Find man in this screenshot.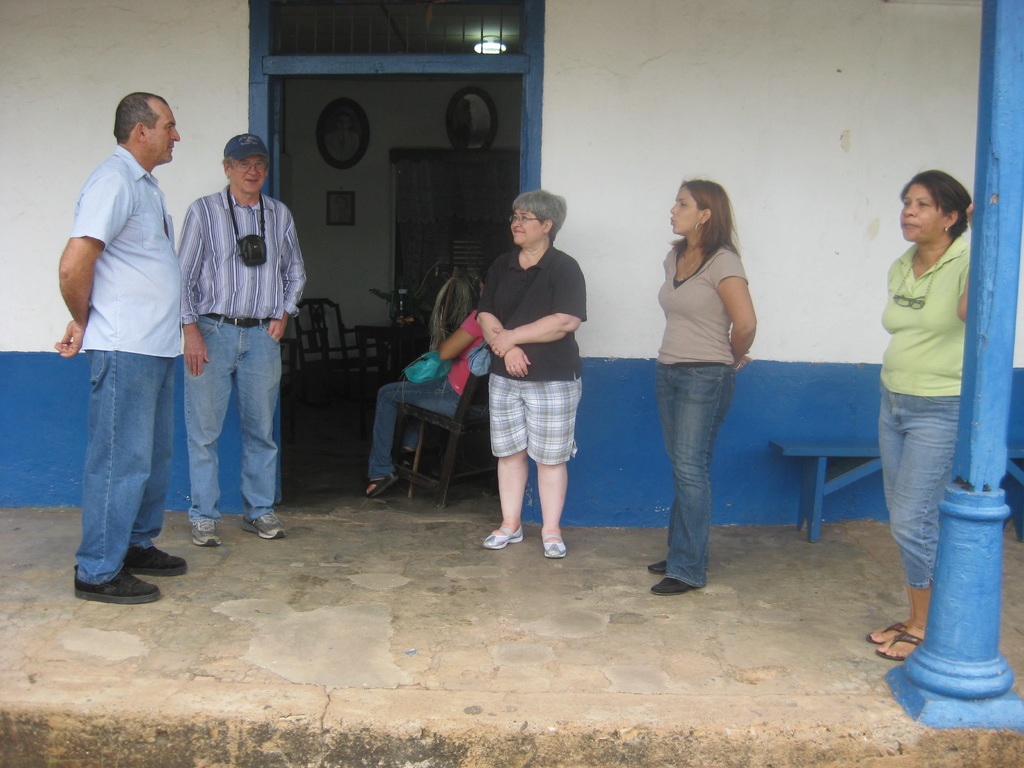
The bounding box for man is pyautogui.locateOnScreen(36, 81, 188, 570).
